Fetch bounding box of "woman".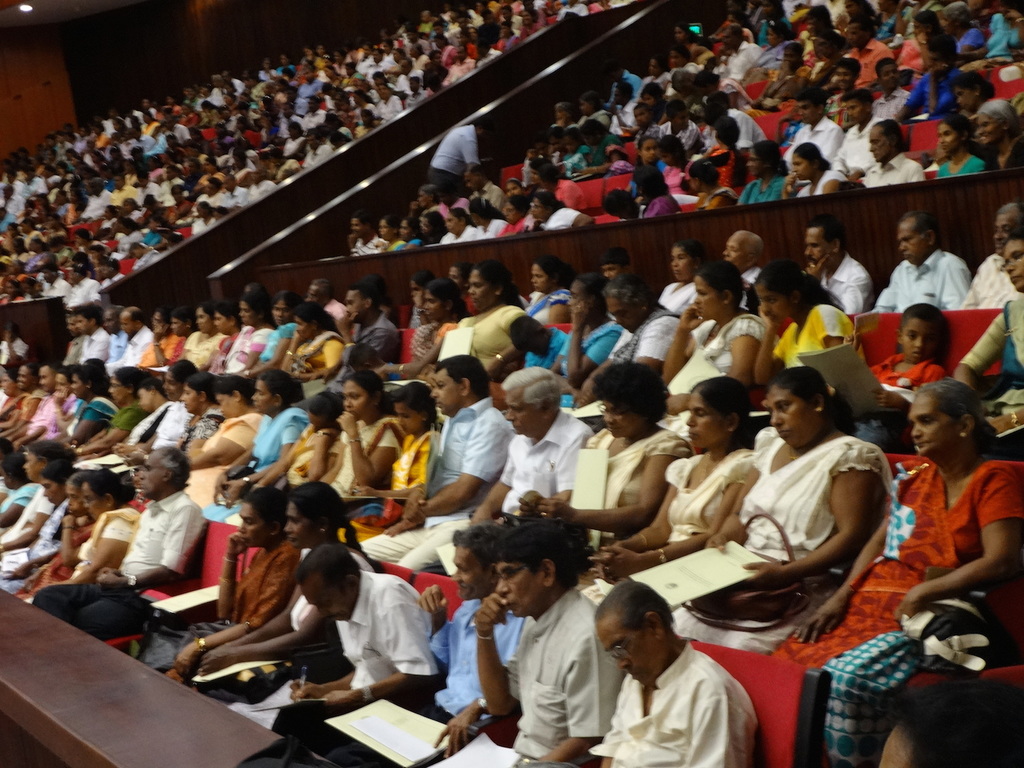
Bbox: left=0, top=438, right=73, bottom=545.
